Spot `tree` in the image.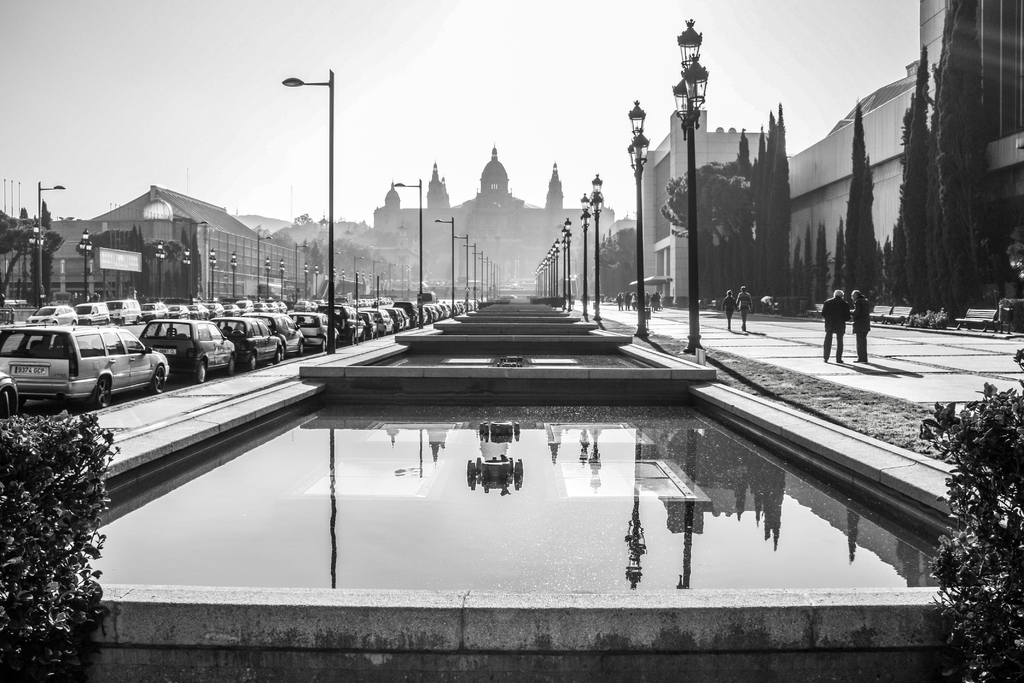
`tree` found at [177, 226, 196, 300].
